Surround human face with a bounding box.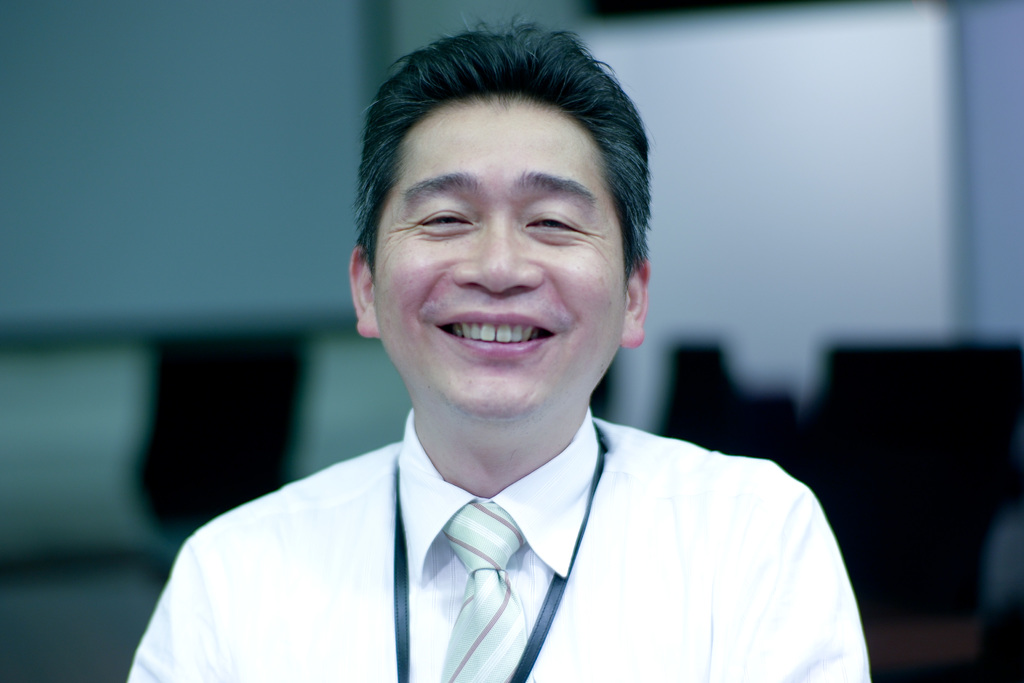
(372,95,632,418).
